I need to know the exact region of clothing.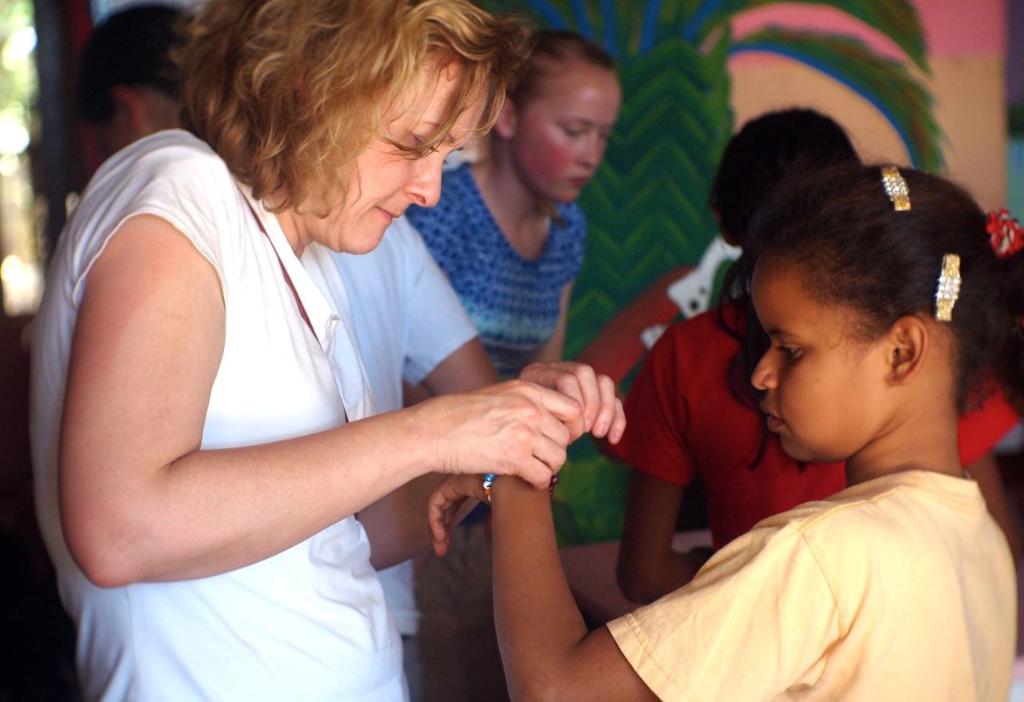
Region: <box>26,124,408,701</box>.
